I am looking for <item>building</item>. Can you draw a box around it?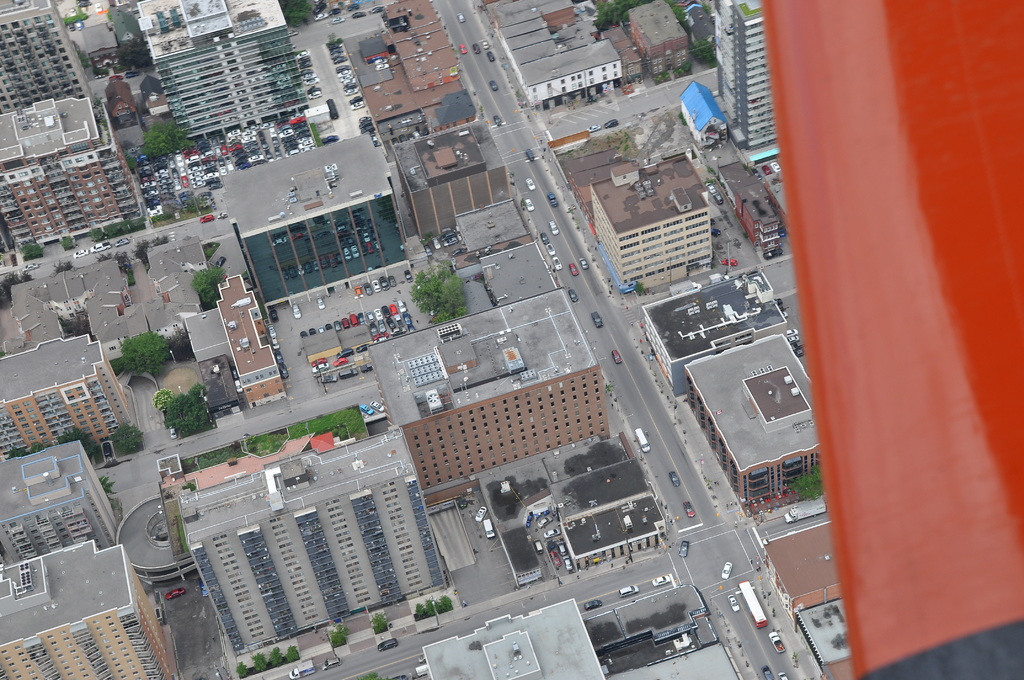
Sure, the bounding box is x1=716 y1=0 x2=784 y2=149.
